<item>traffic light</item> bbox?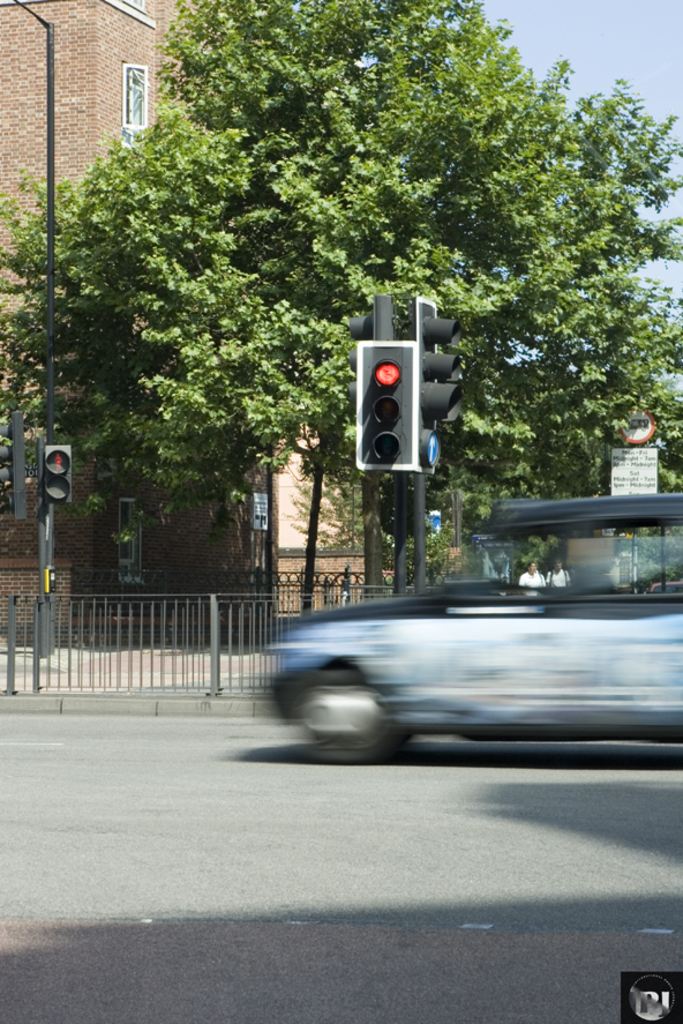
x1=45 y1=443 x2=72 y2=504
